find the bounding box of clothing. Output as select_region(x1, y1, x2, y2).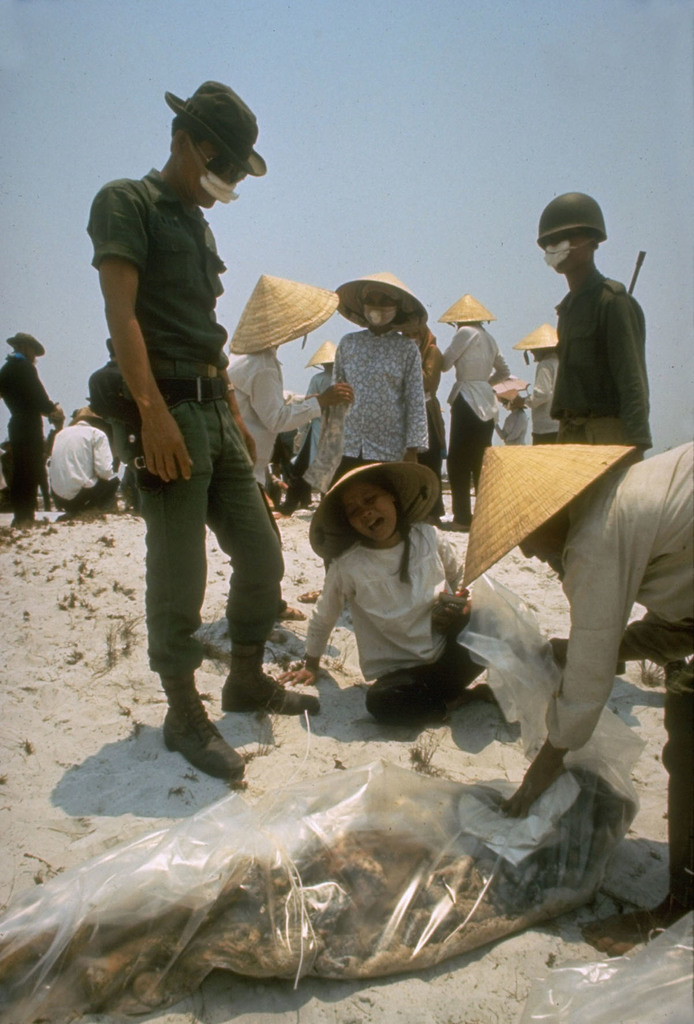
select_region(438, 322, 513, 520).
